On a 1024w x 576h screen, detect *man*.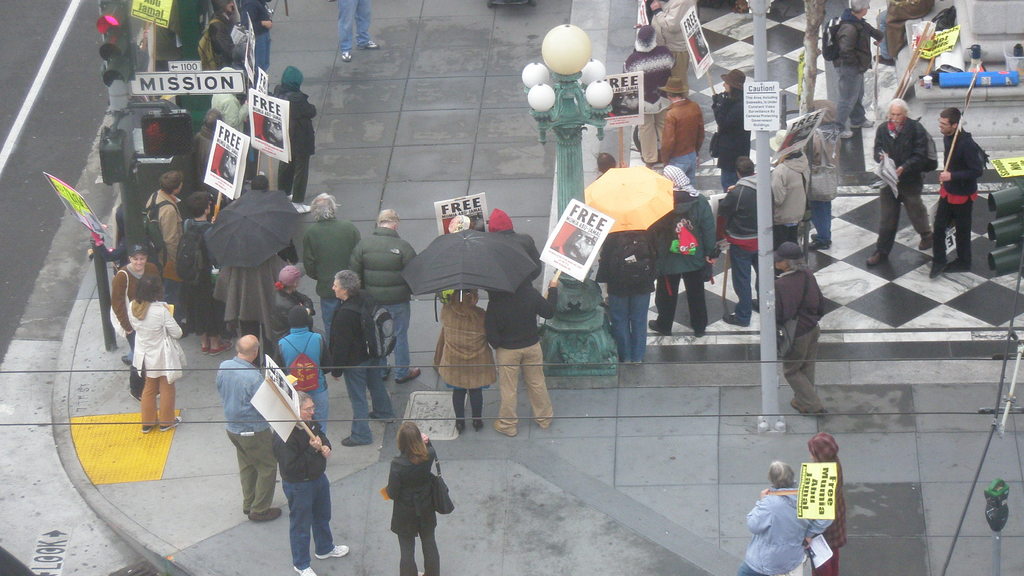
{"left": 335, "top": 0, "right": 383, "bottom": 63}.
